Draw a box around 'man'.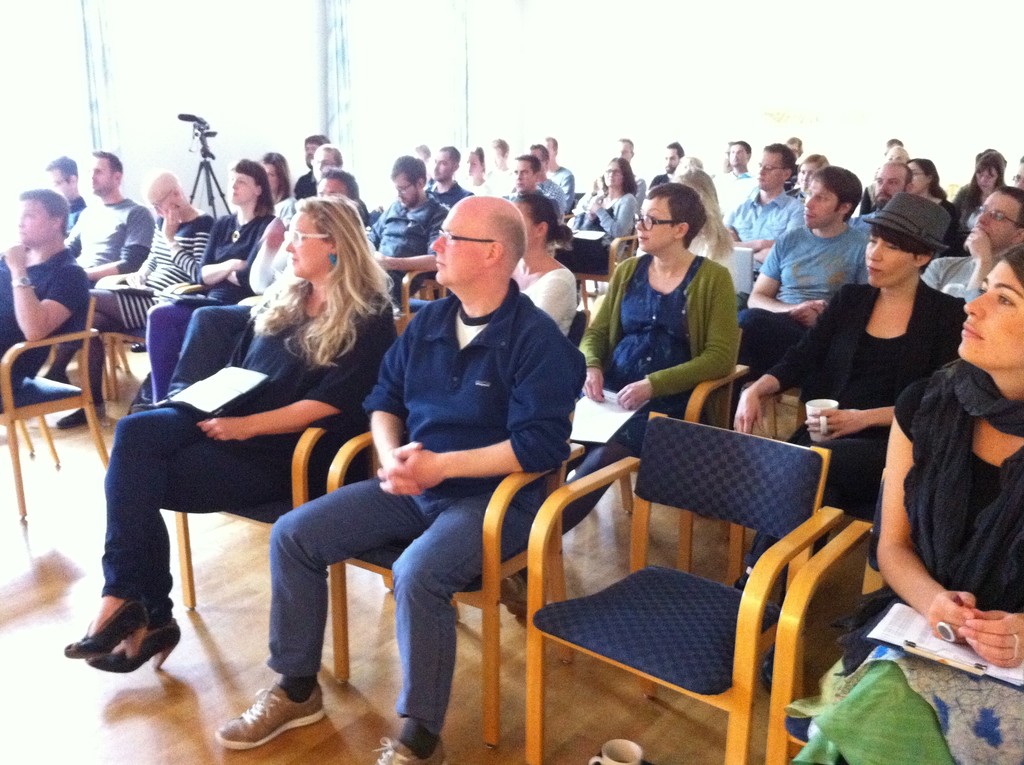
<region>611, 135, 634, 168</region>.
